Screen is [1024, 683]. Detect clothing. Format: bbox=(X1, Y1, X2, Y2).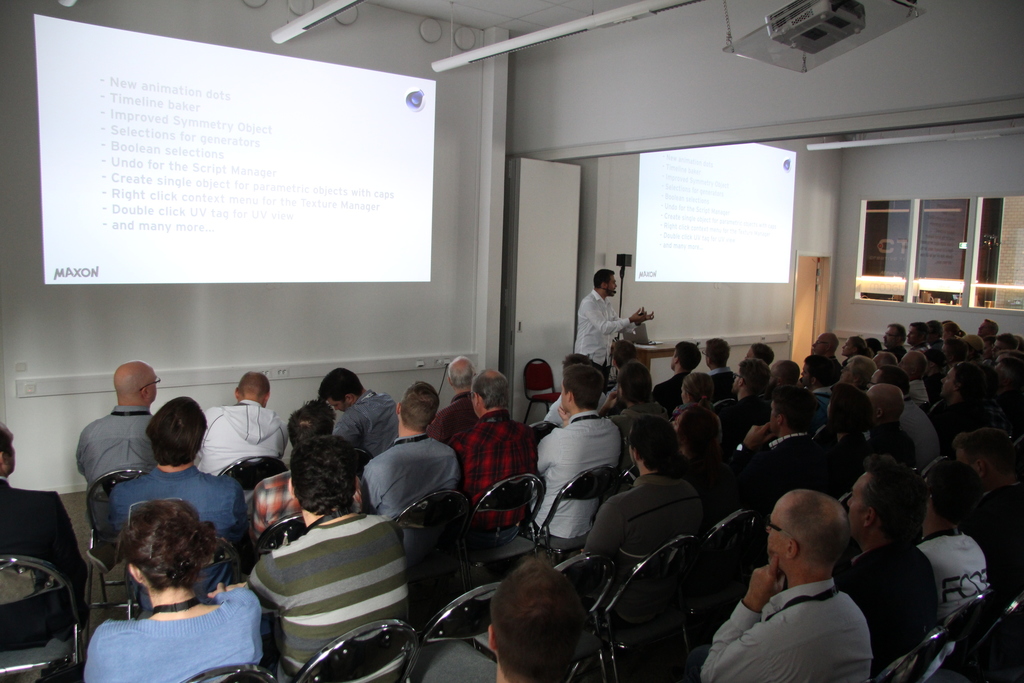
bbox=(654, 376, 687, 419).
